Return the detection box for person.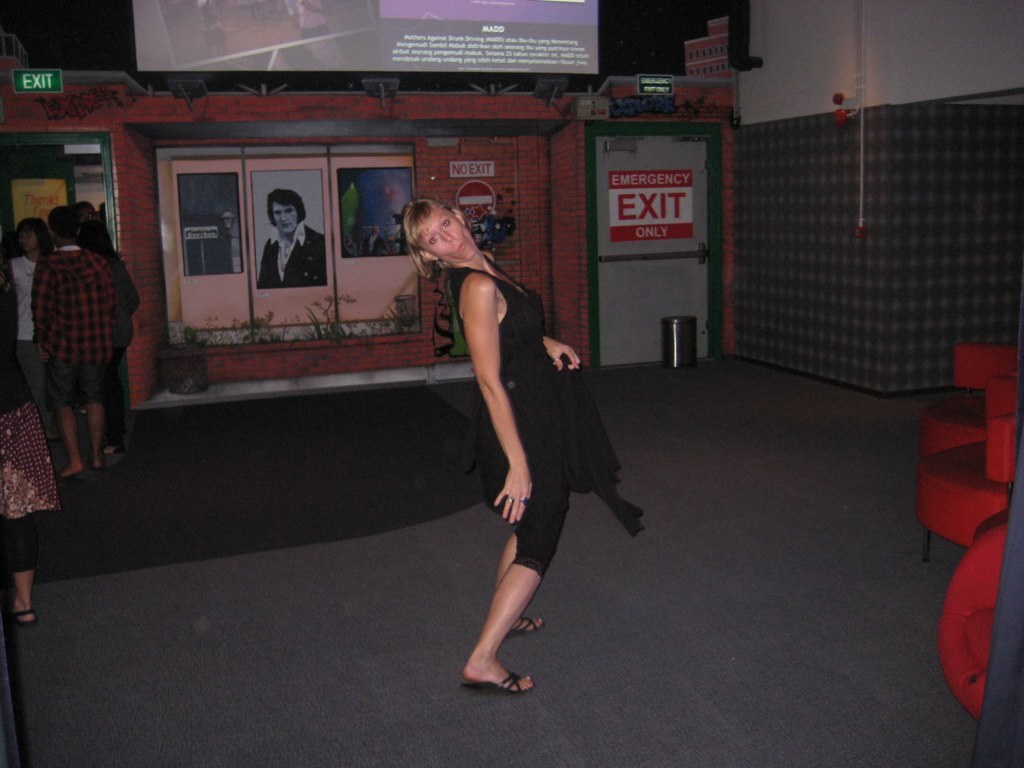
<region>77, 214, 147, 462</region>.
